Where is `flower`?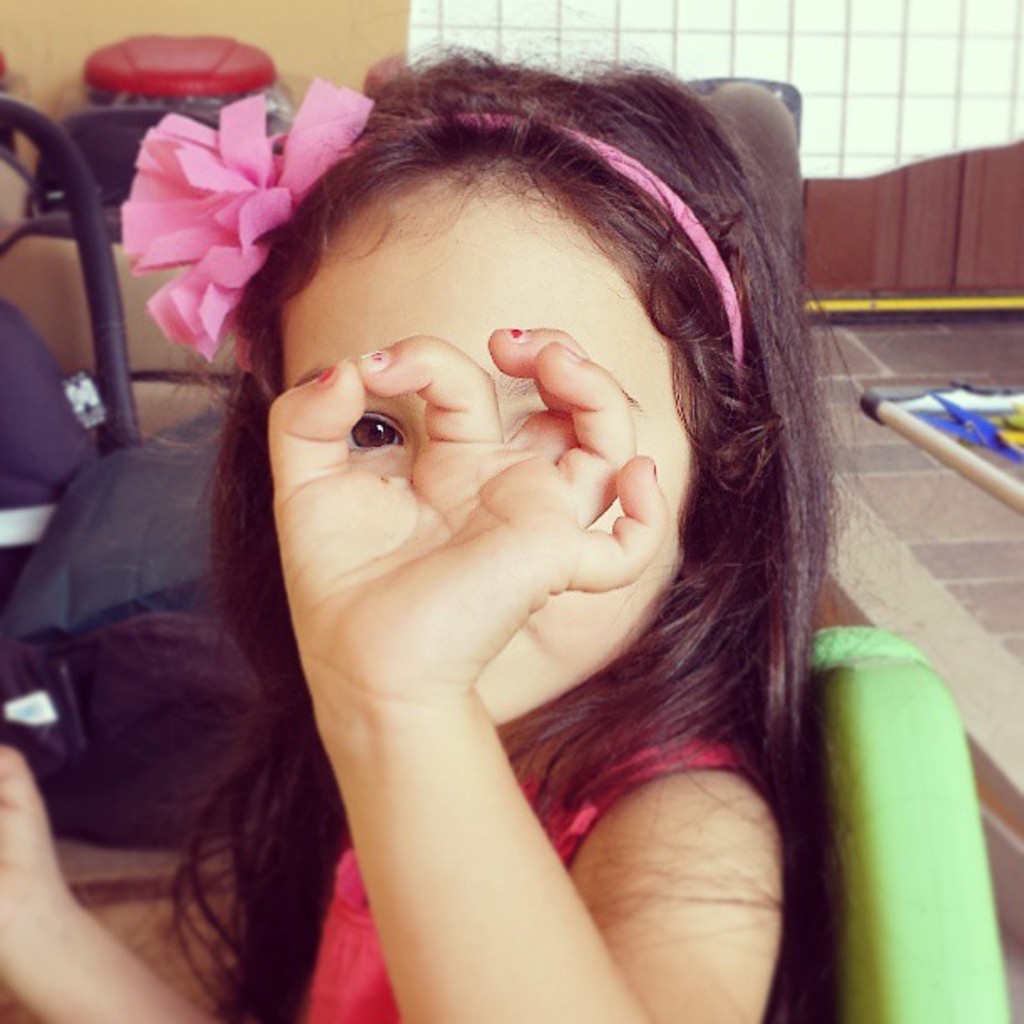
[117, 89, 310, 380].
